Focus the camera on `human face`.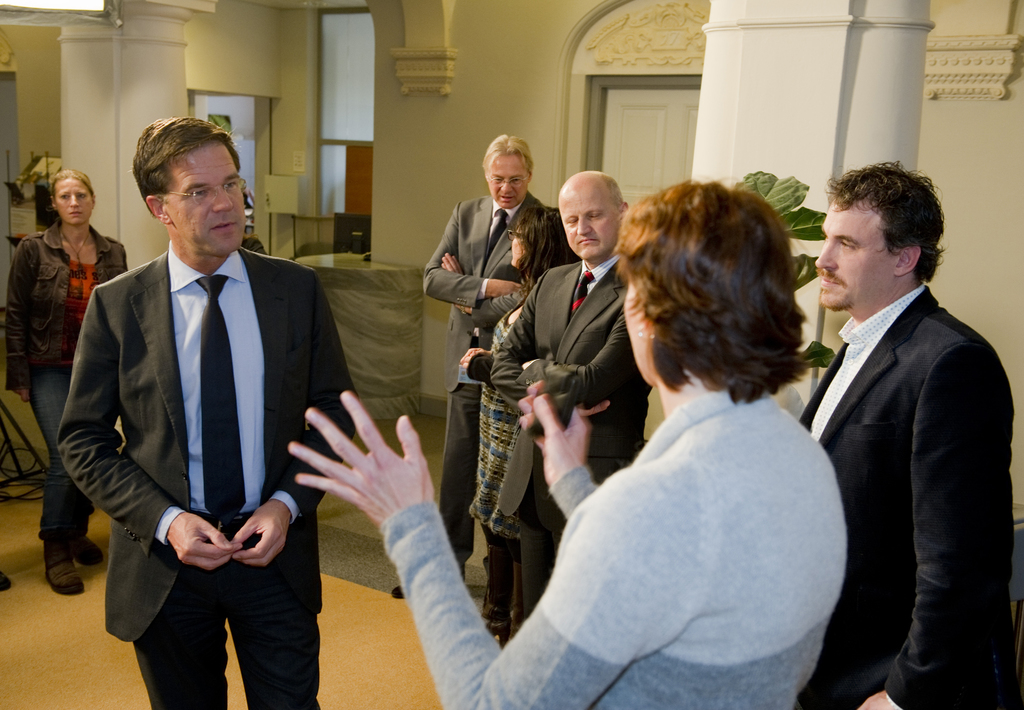
Focus region: (52, 177, 94, 226).
